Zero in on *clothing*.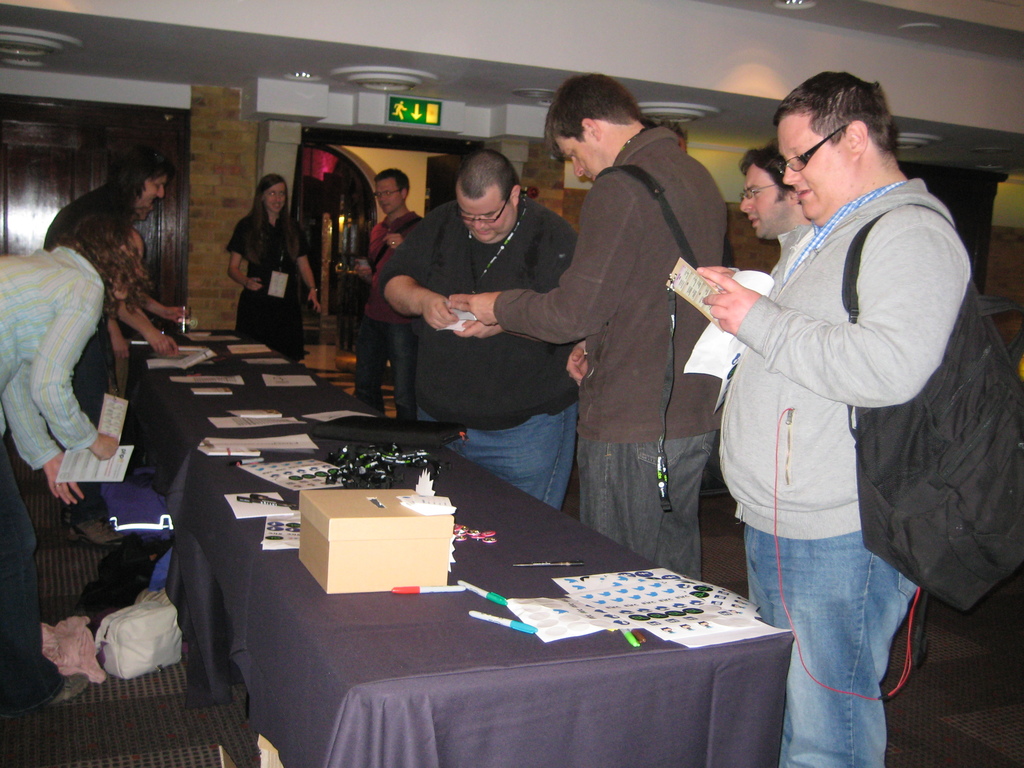
Zeroed in: (351,208,424,422).
